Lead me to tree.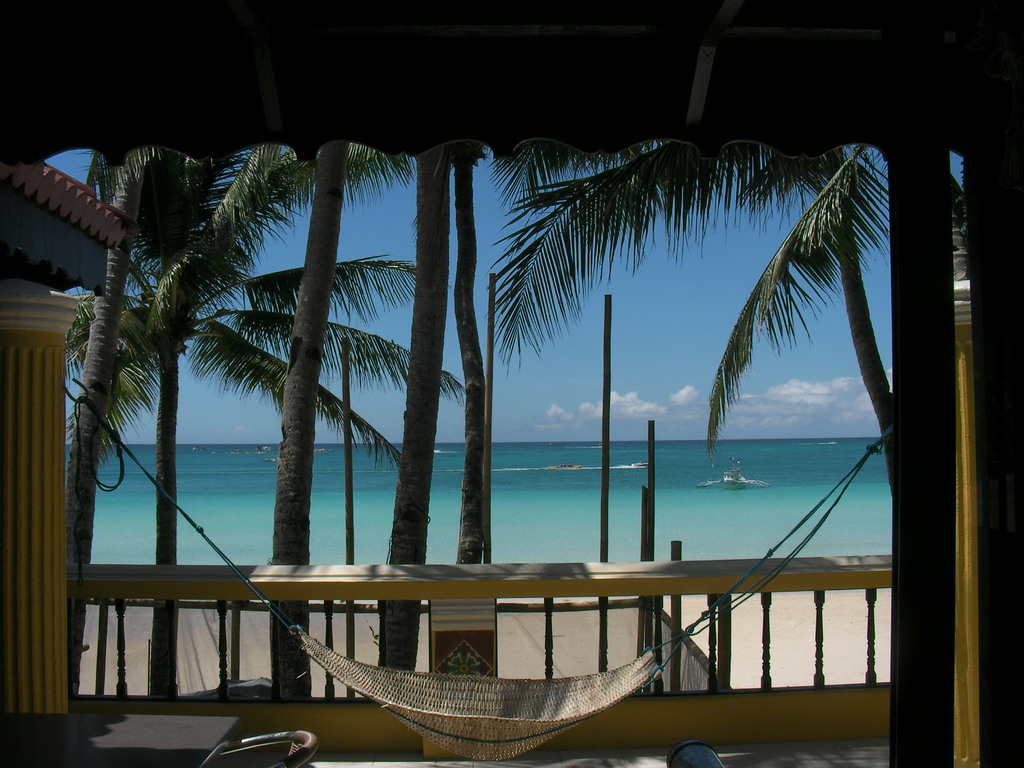
Lead to 59 119 476 701.
